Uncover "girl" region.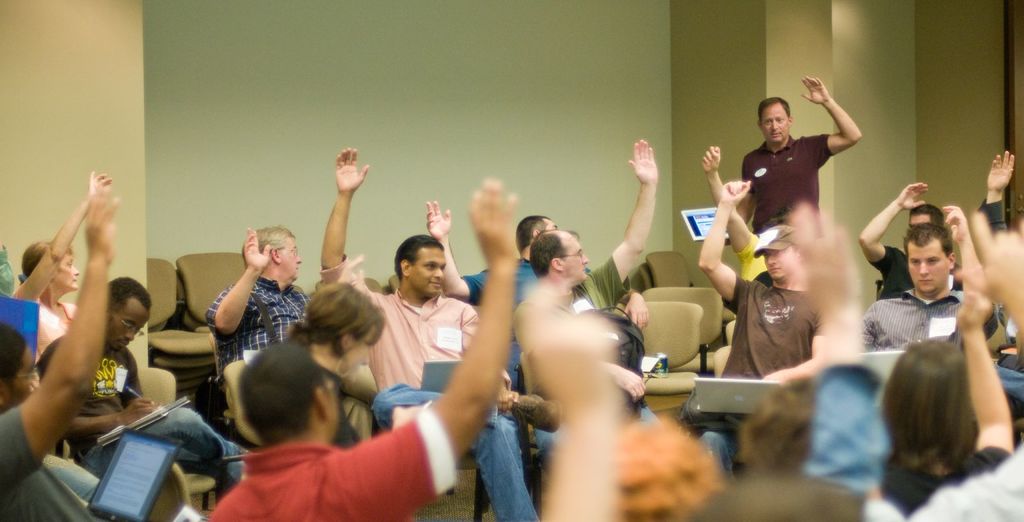
Uncovered: 879/288/1011/521.
